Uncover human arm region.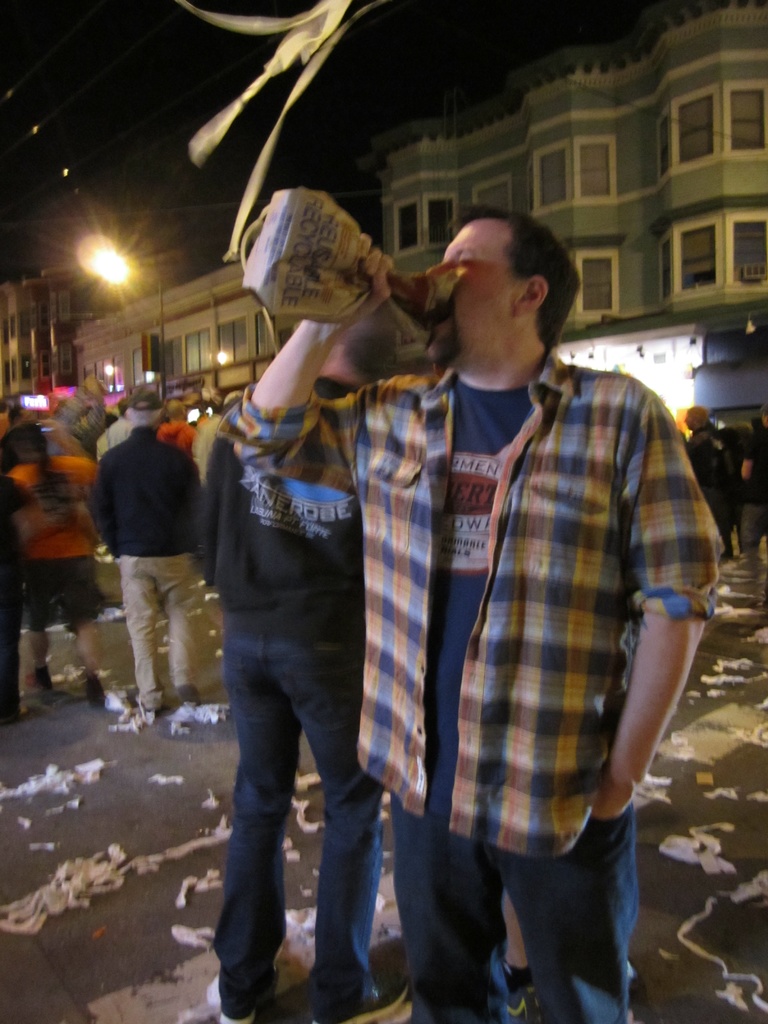
Uncovered: (578,384,720,830).
